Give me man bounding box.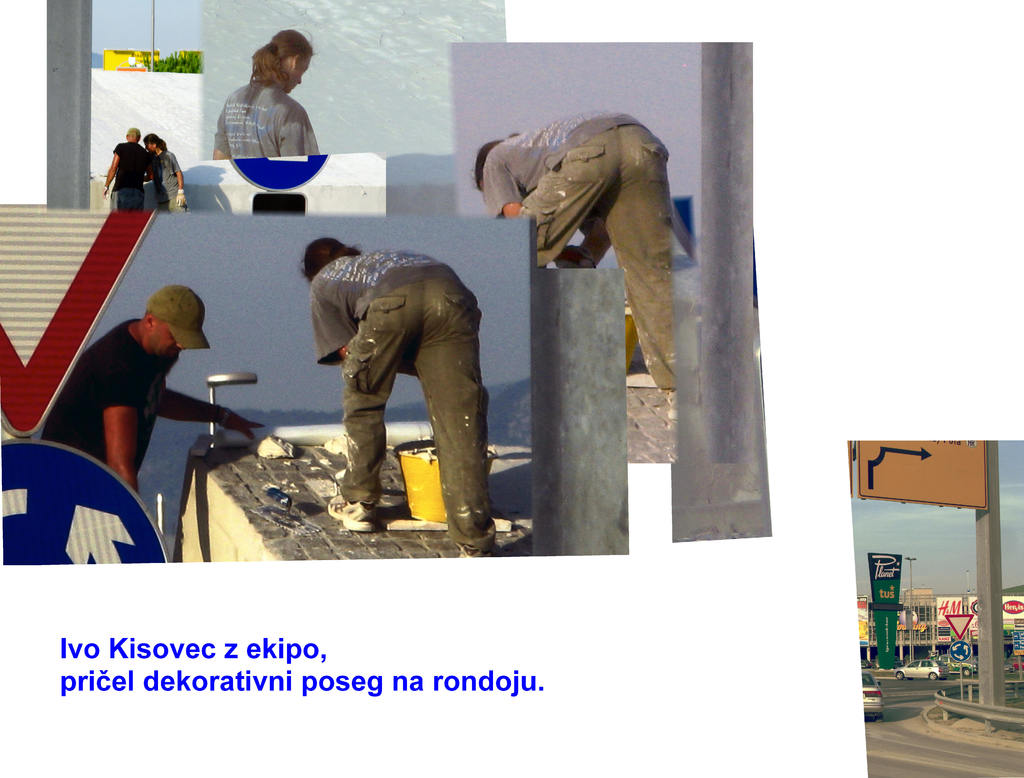
<bbox>103, 127, 157, 212</bbox>.
